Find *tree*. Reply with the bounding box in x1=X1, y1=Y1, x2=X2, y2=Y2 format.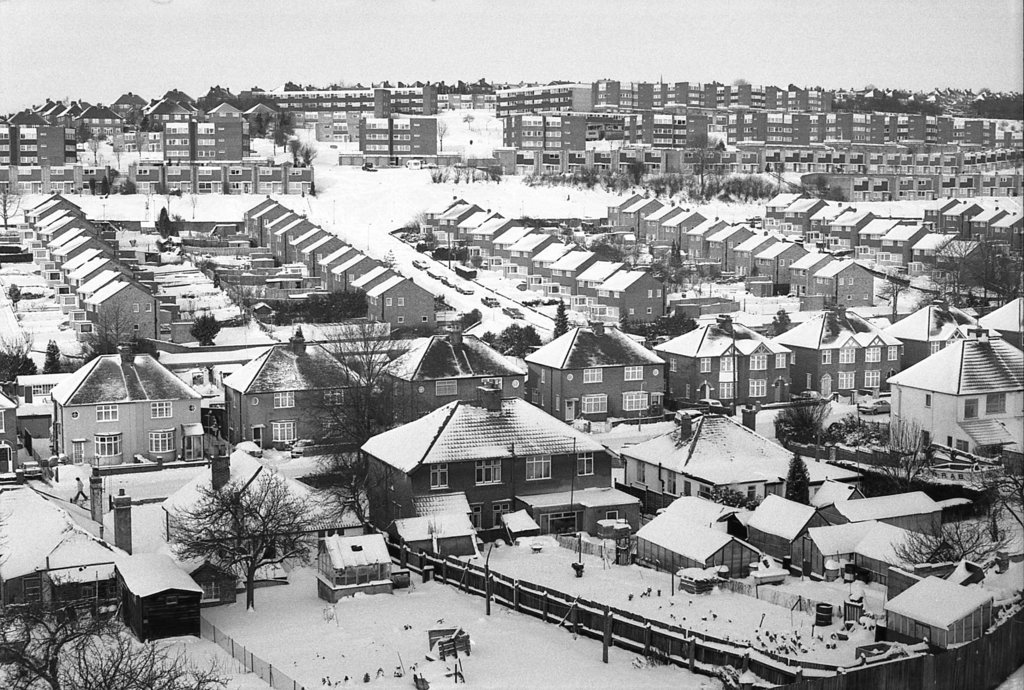
x1=158, y1=467, x2=328, y2=616.
